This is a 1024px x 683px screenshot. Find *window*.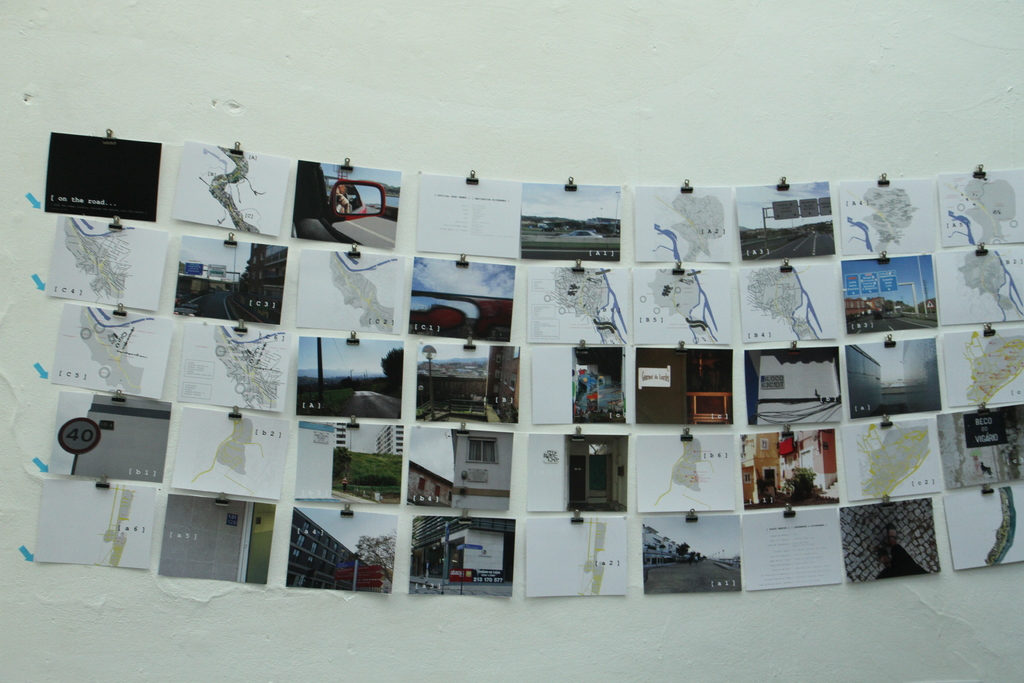
Bounding box: (497, 371, 504, 380).
